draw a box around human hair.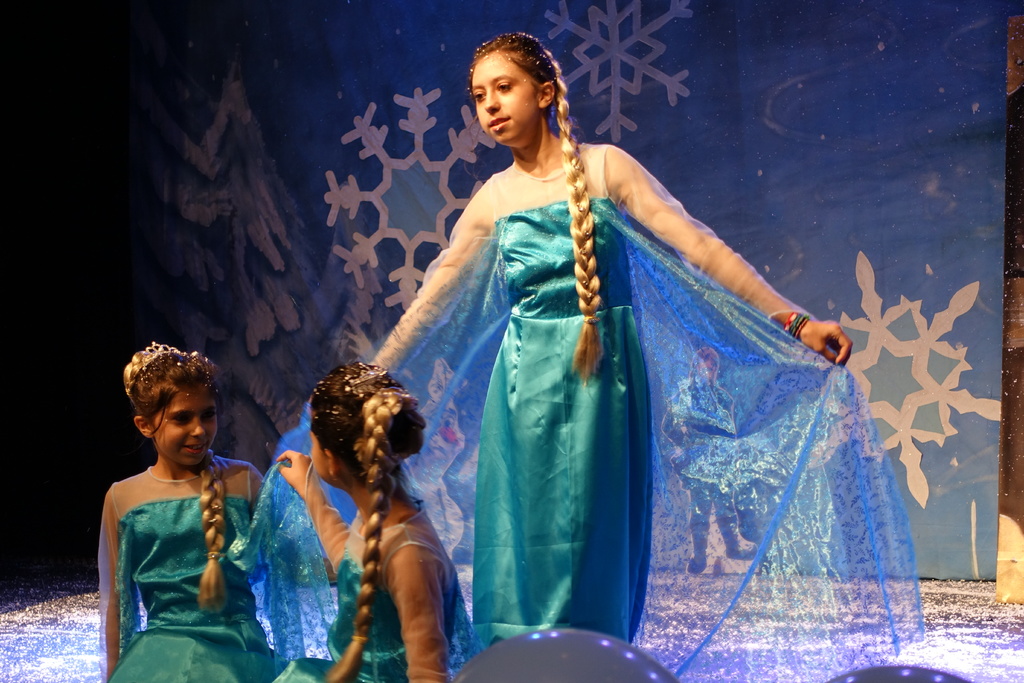
pyautogui.locateOnScreen(463, 25, 611, 386).
